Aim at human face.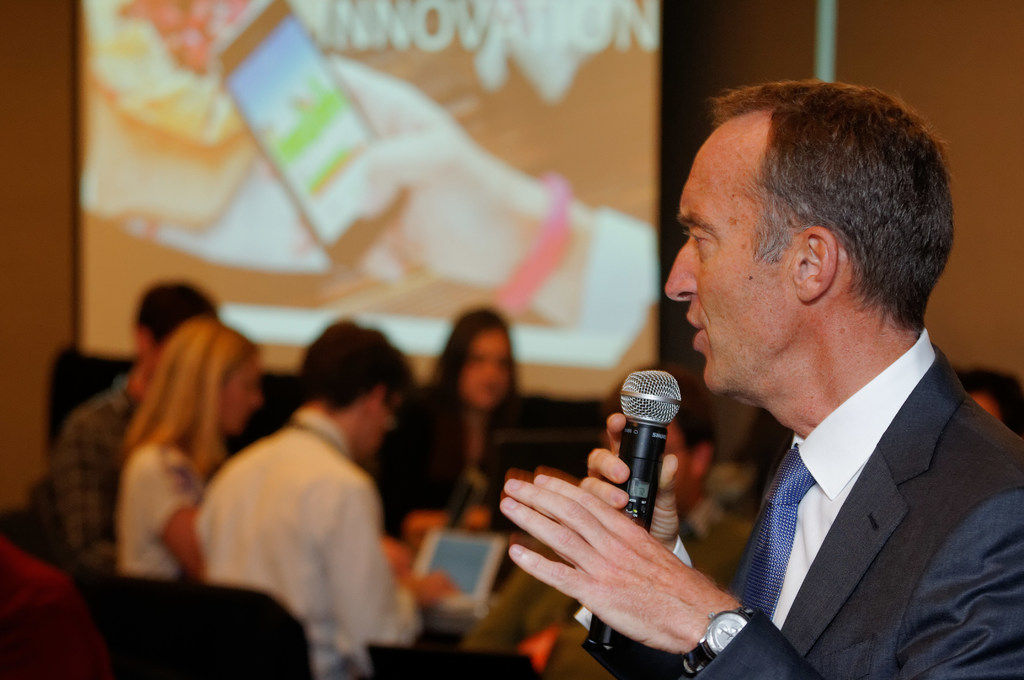
Aimed at crop(973, 393, 1001, 425).
